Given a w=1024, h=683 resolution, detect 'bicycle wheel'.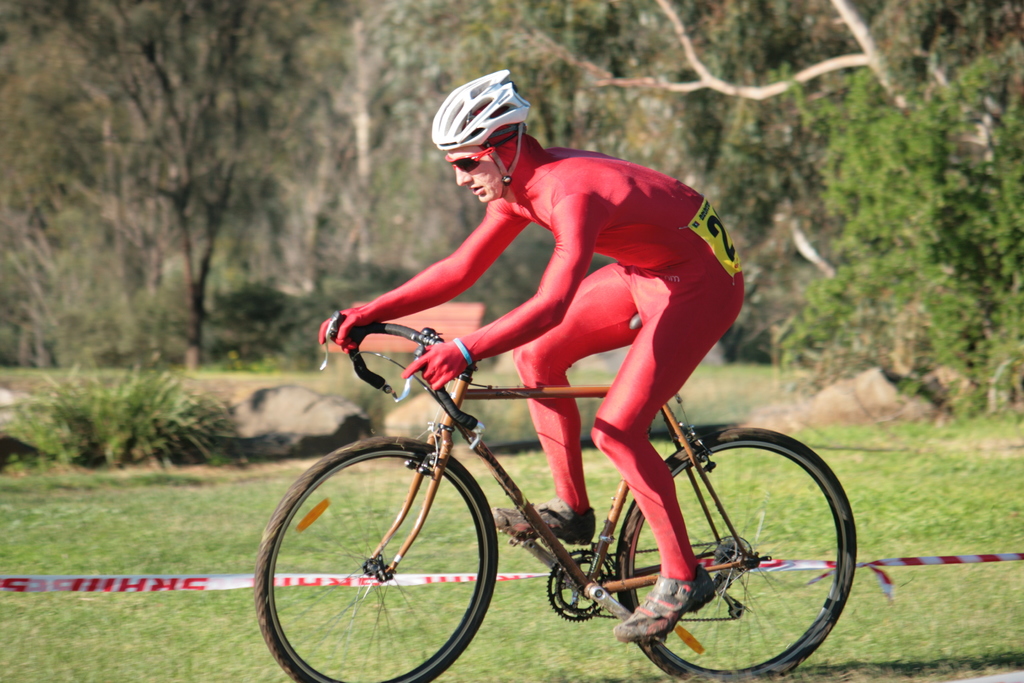
bbox=(653, 435, 852, 679).
